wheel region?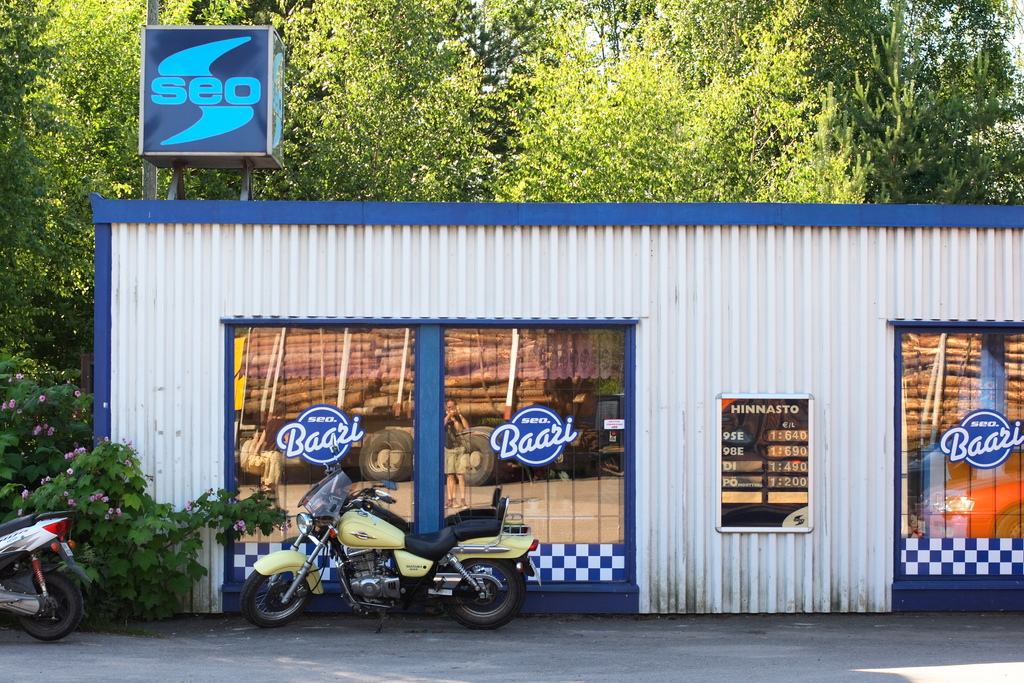
{"x1": 440, "y1": 552, "x2": 529, "y2": 635}
